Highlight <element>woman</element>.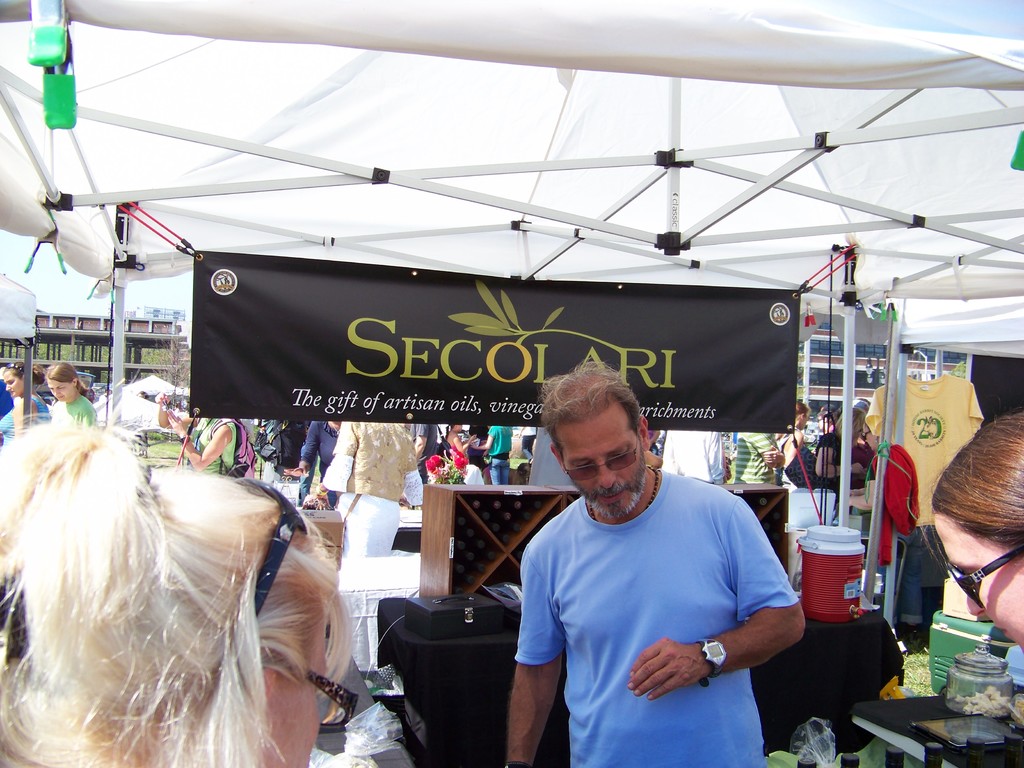
Highlighted region: {"x1": 916, "y1": 415, "x2": 1023, "y2": 653}.
